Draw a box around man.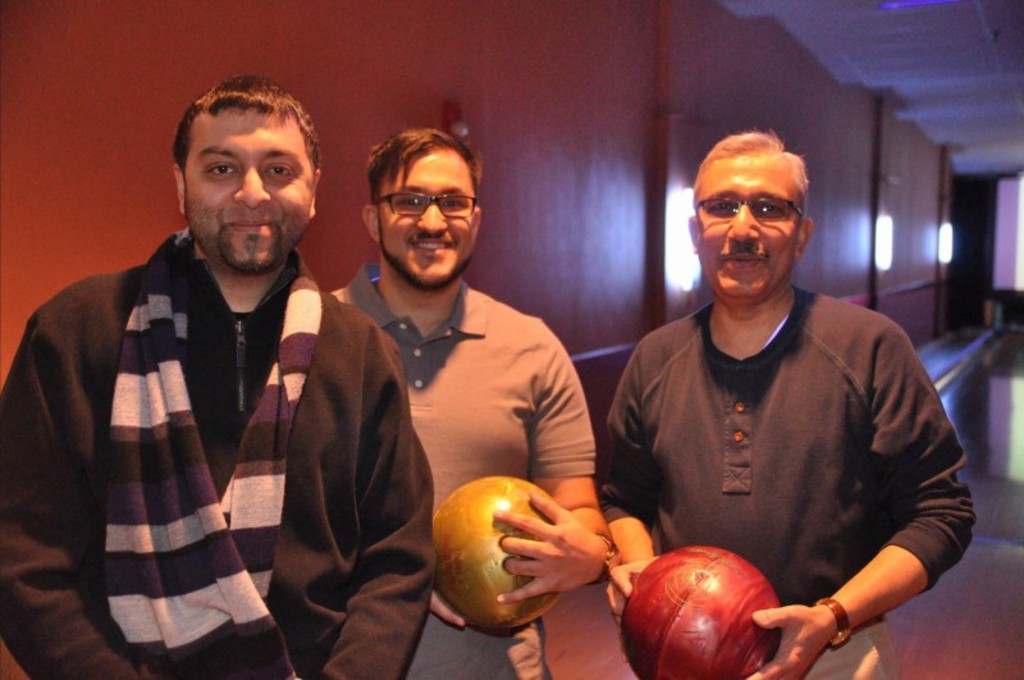
select_region(1, 70, 443, 679).
